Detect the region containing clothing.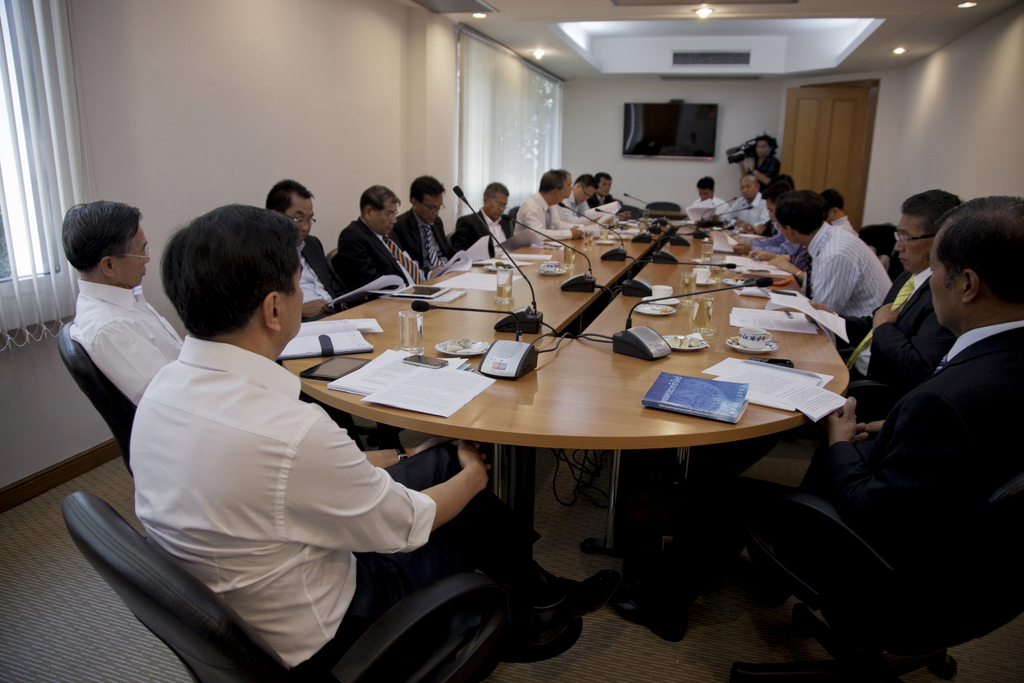
[left=67, top=275, right=191, bottom=411].
